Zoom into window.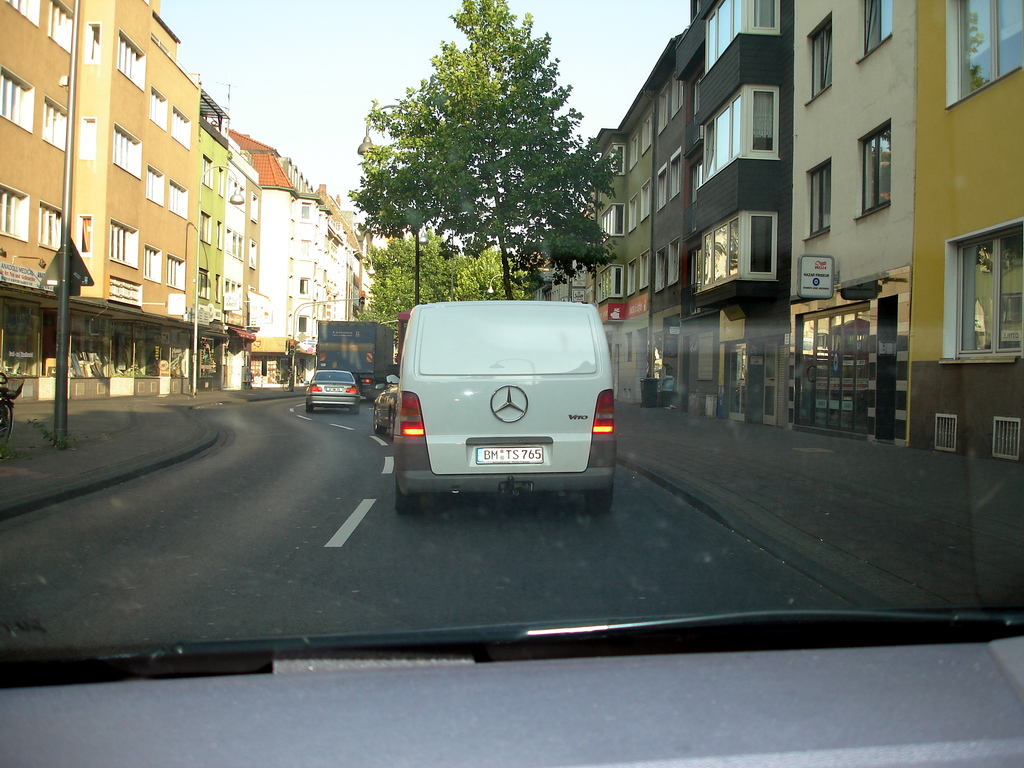
Zoom target: select_region(164, 105, 191, 148).
